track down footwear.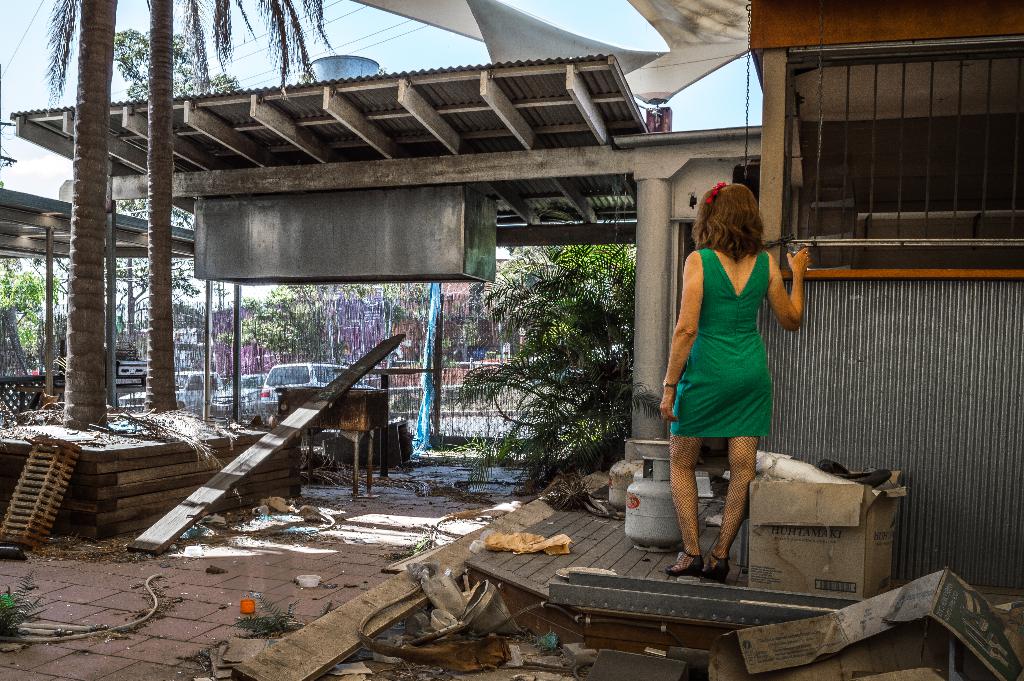
Tracked to detection(668, 554, 702, 577).
